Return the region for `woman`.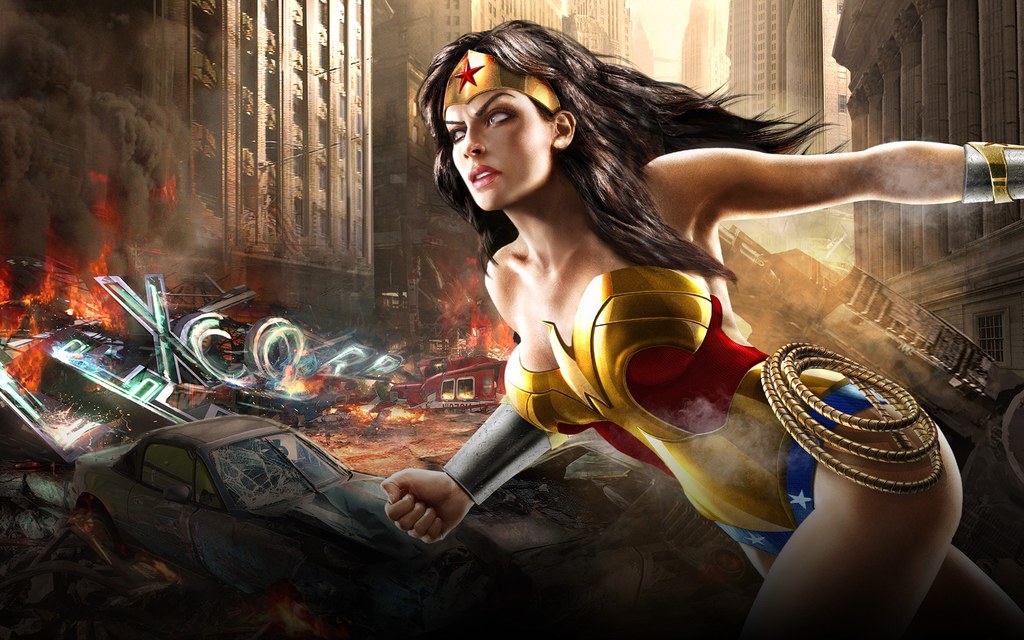
BBox(392, 23, 925, 625).
